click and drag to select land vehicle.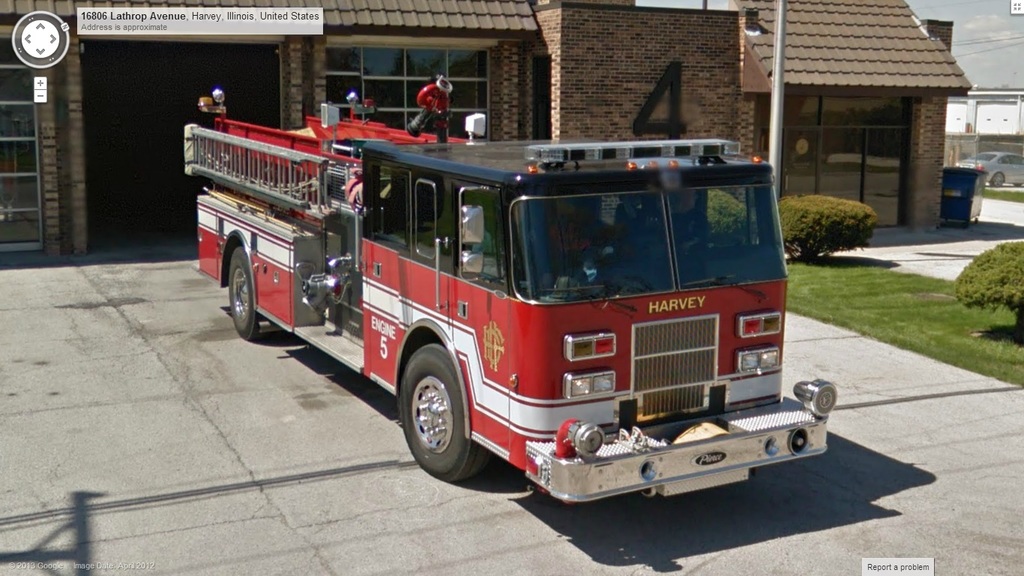
Selection: l=182, t=86, r=838, b=507.
